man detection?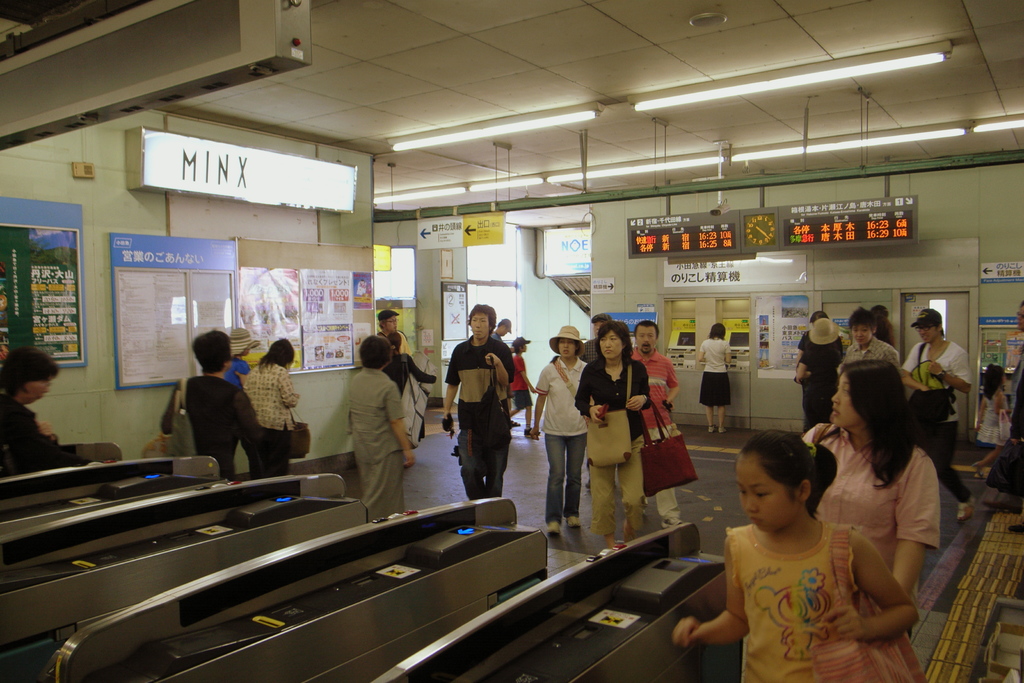
{"left": 632, "top": 317, "right": 680, "bottom": 529}
